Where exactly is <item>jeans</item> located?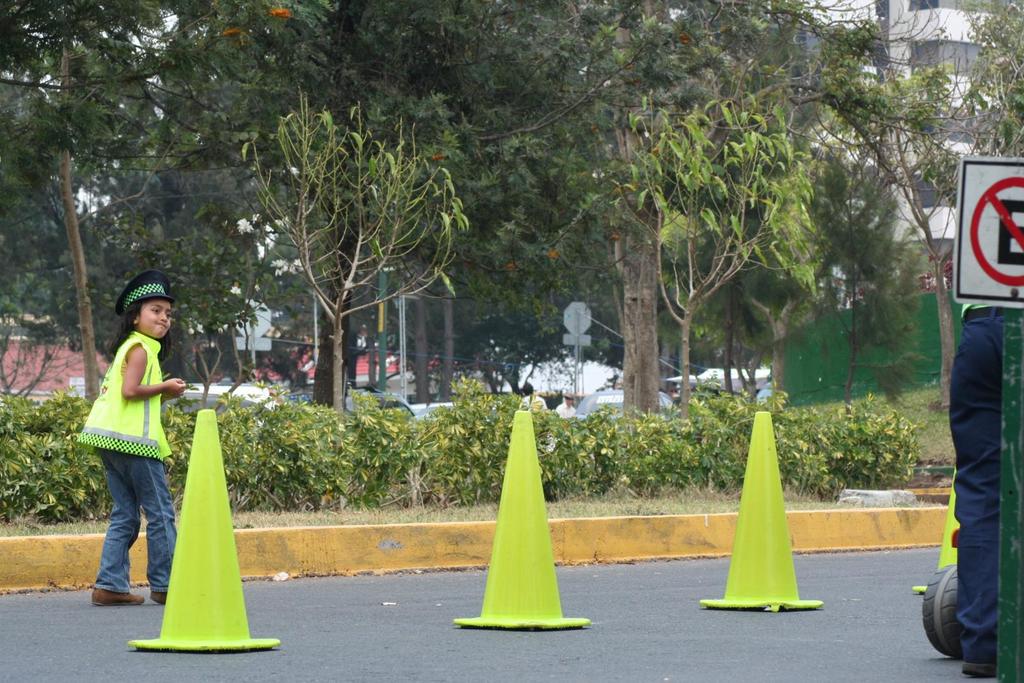
Its bounding box is Rect(90, 447, 178, 593).
